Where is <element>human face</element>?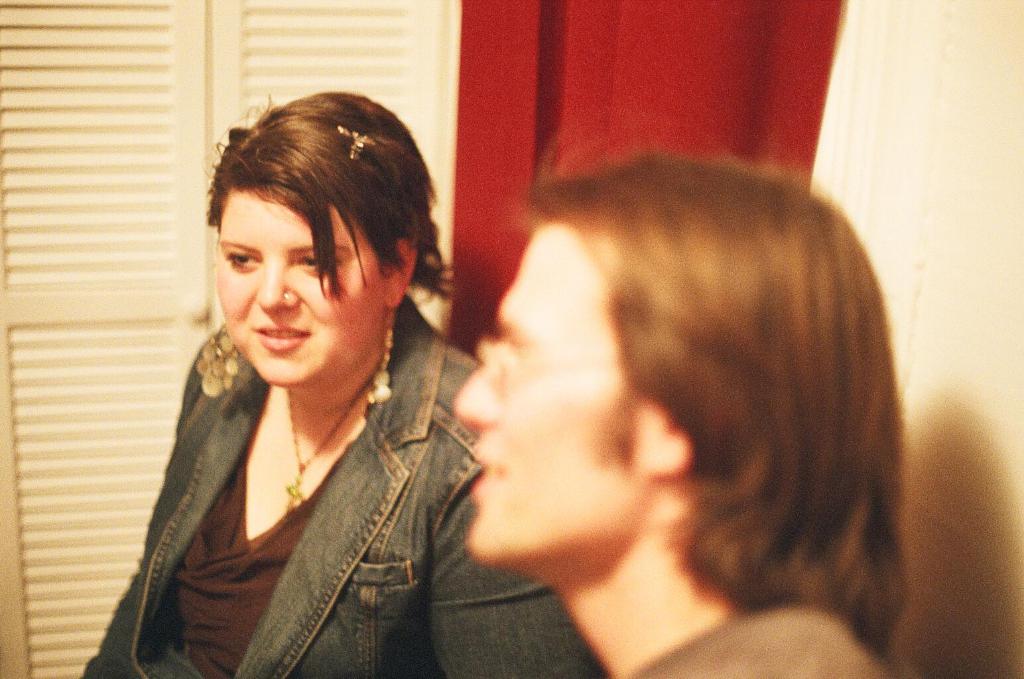
452/233/642/560.
